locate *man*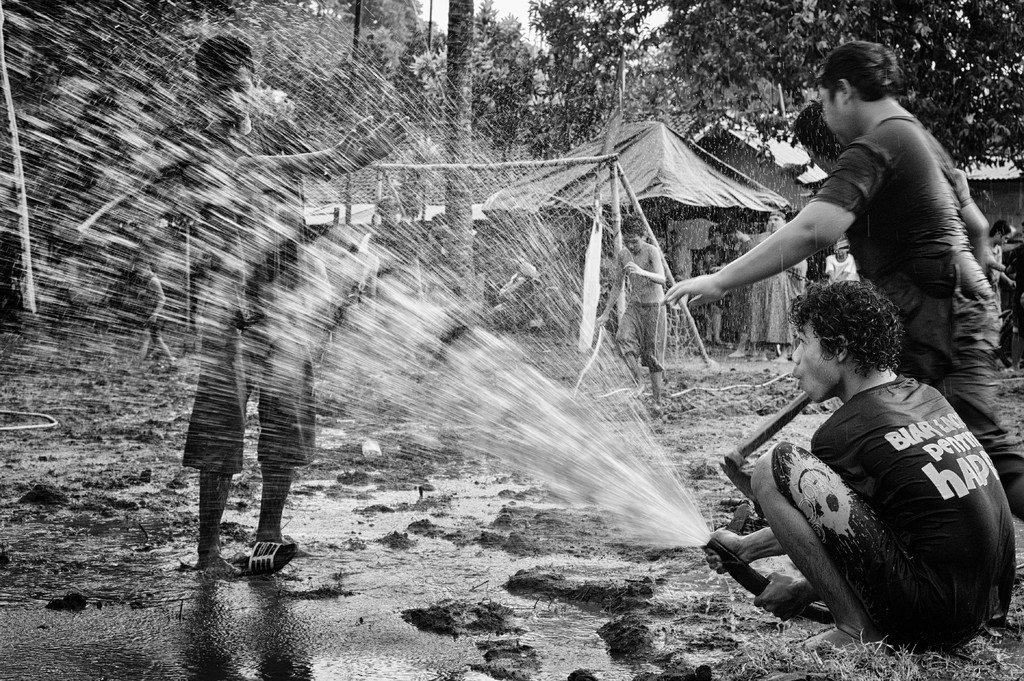
locate(790, 100, 1001, 292)
